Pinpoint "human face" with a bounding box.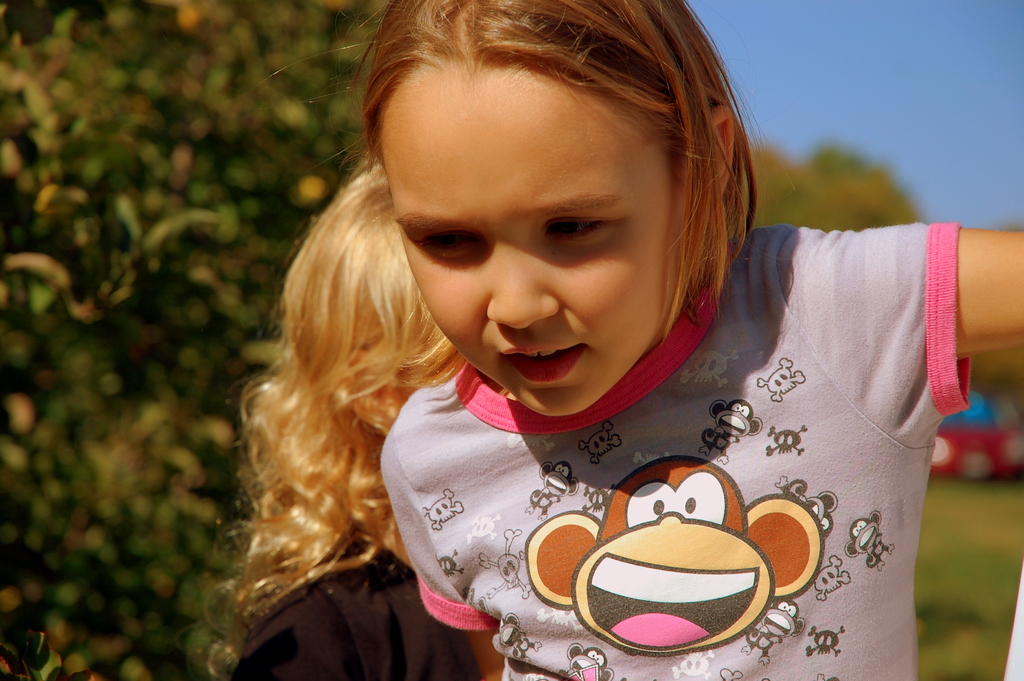
bbox(380, 58, 678, 415).
